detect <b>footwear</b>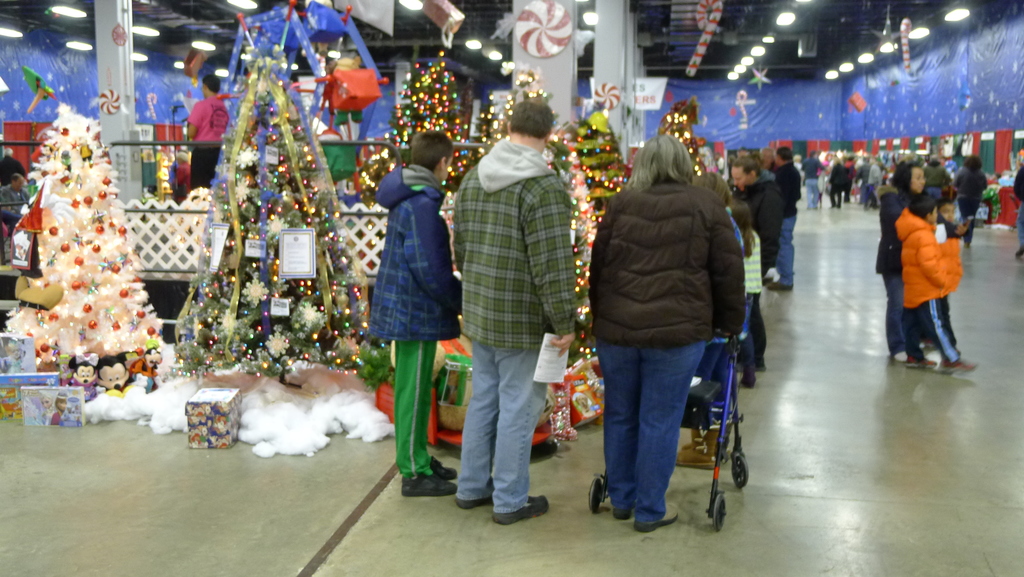
bbox=(456, 494, 492, 509)
